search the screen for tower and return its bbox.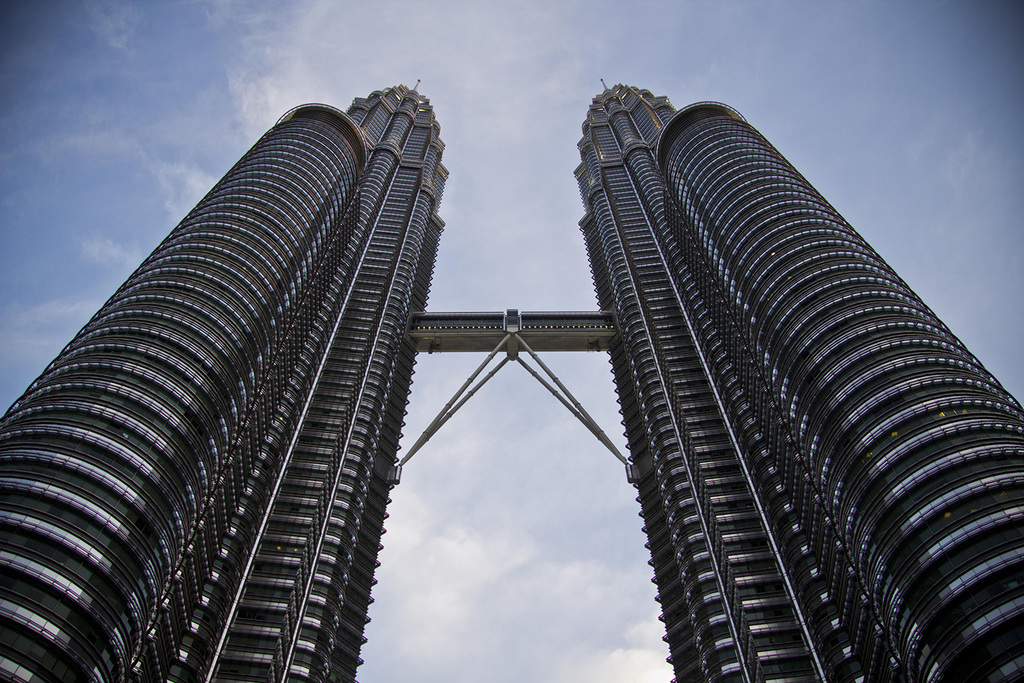
Found: pyautogui.locateOnScreen(3, 69, 452, 682).
